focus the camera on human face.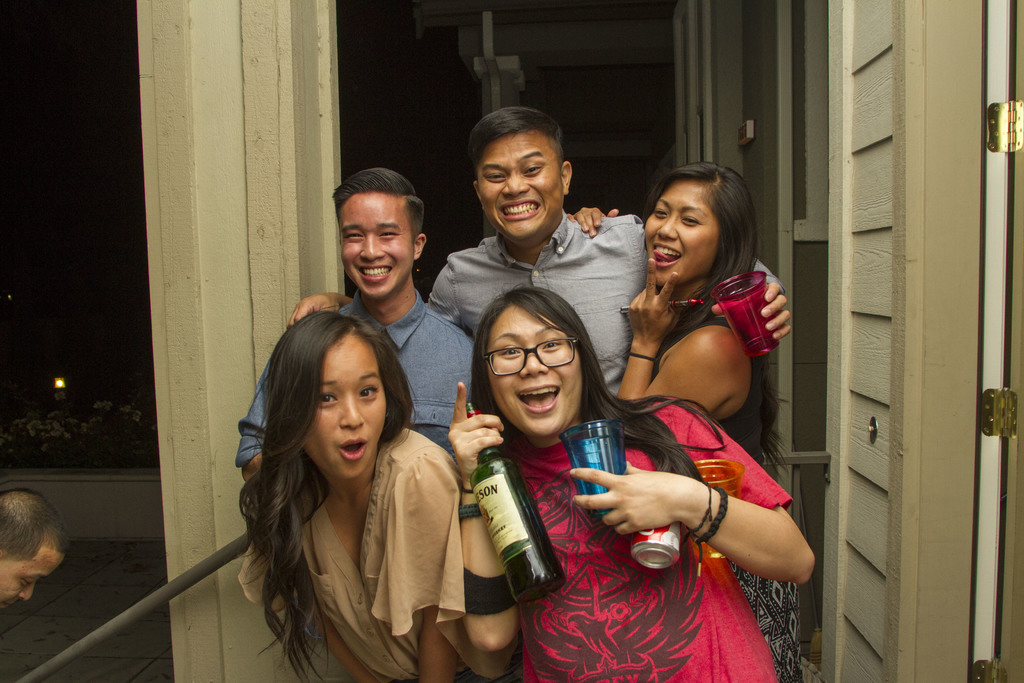
Focus region: left=643, top=179, right=720, bottom=281.
